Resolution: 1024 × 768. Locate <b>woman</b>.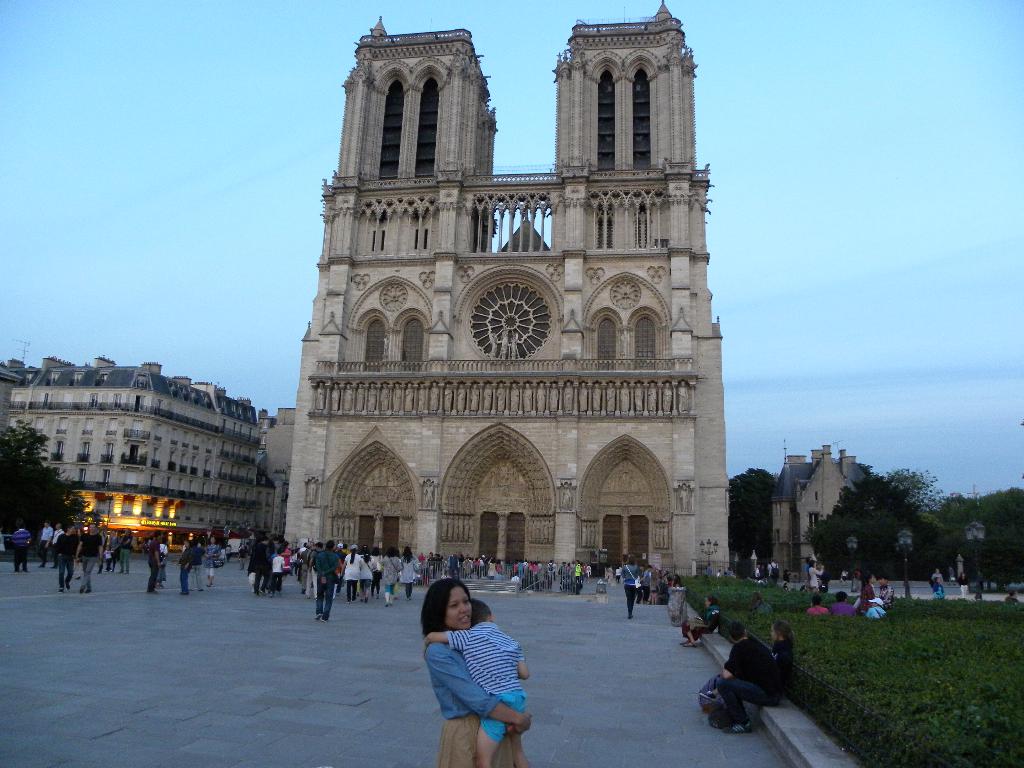
{"x1": 57, "y1": 523, "x2": 77, "y2": 594}.
